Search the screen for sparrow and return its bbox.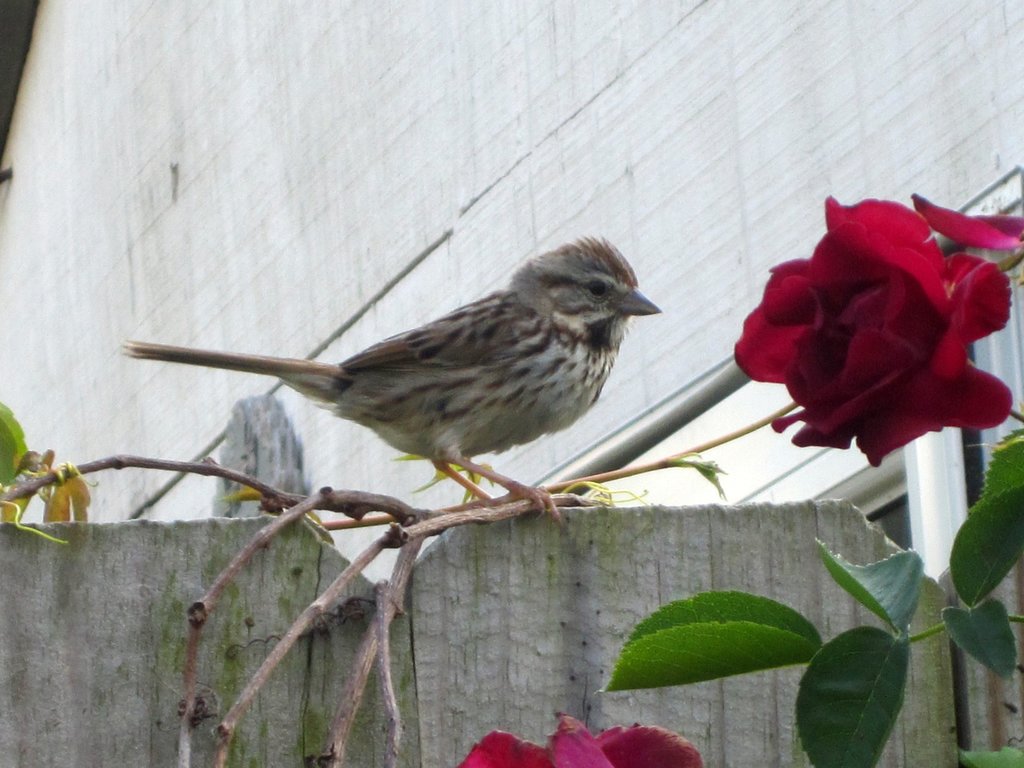
Found: (left=122, top=229, right=660, bottom=527).
